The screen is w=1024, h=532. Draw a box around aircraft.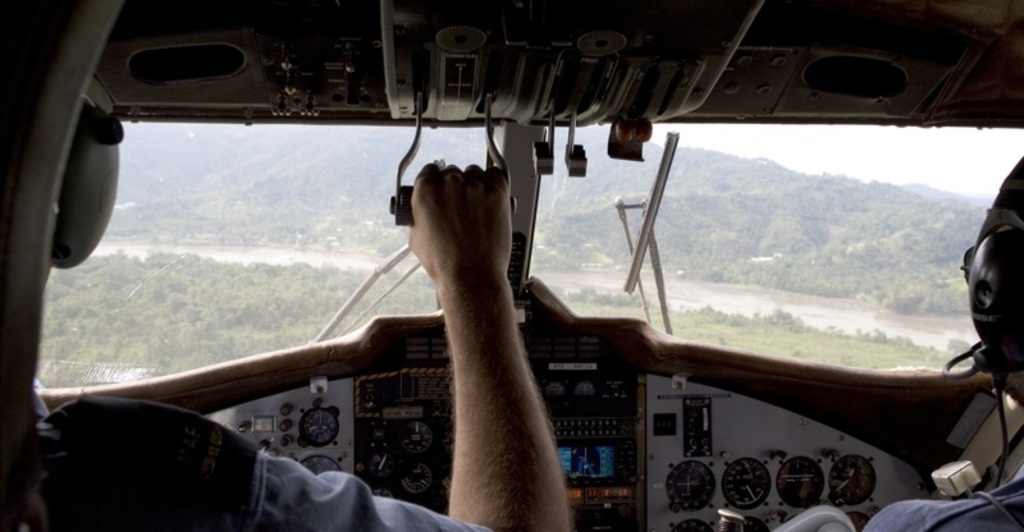
locate(0, 0, 1023, 531).
